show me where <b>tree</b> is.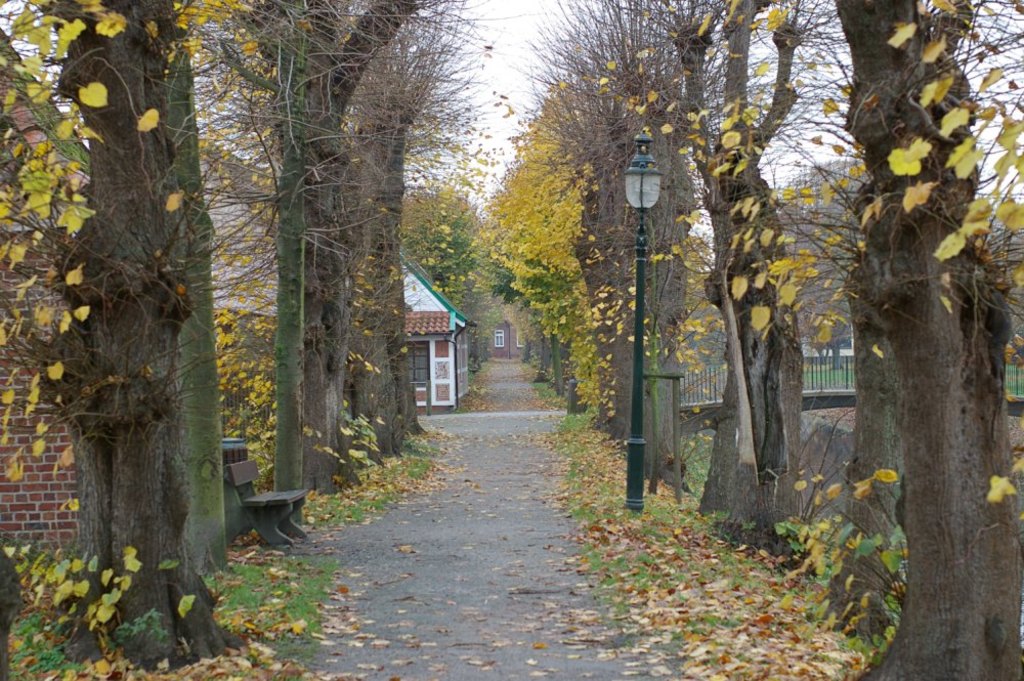
<b>tree</b> is at 841,0,1023,680.
